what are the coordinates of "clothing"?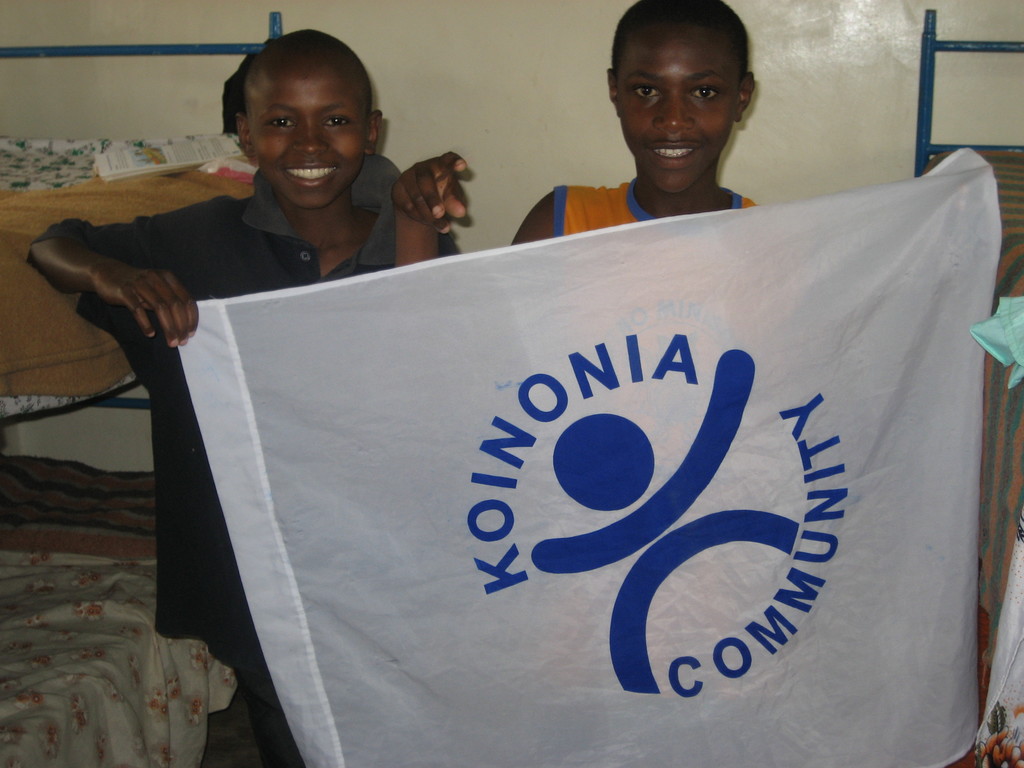
bbox=[536, 175, 782, 241].
